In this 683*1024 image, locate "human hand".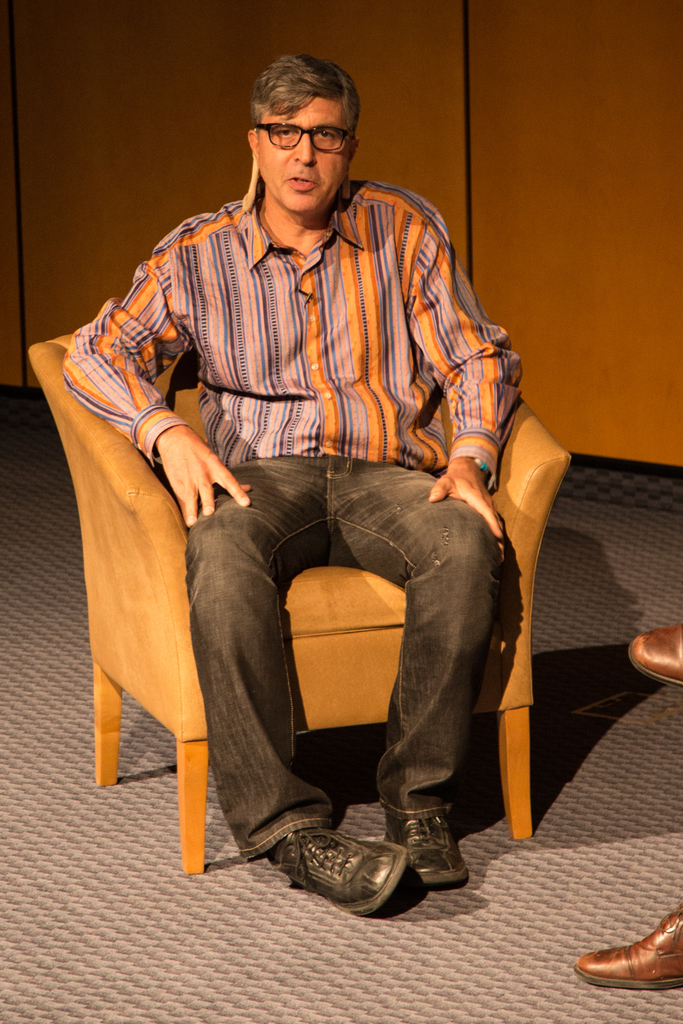
Bounding box: [149, 417, 224, 515].
